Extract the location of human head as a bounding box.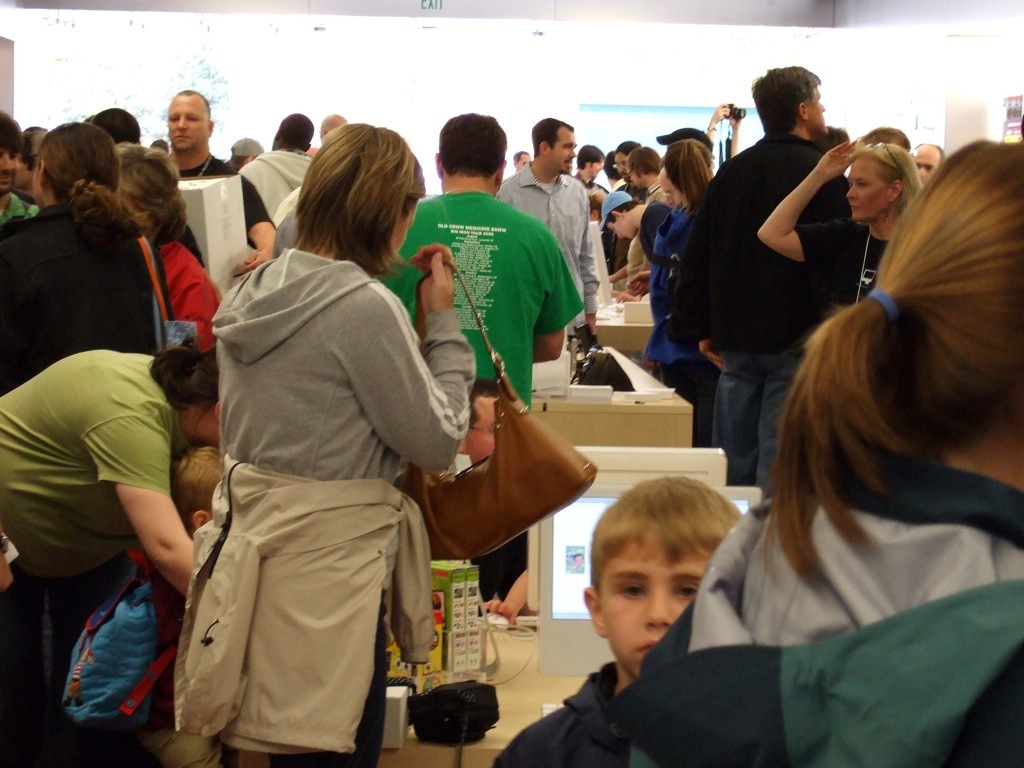
rect(21, 128, 47, 170).
